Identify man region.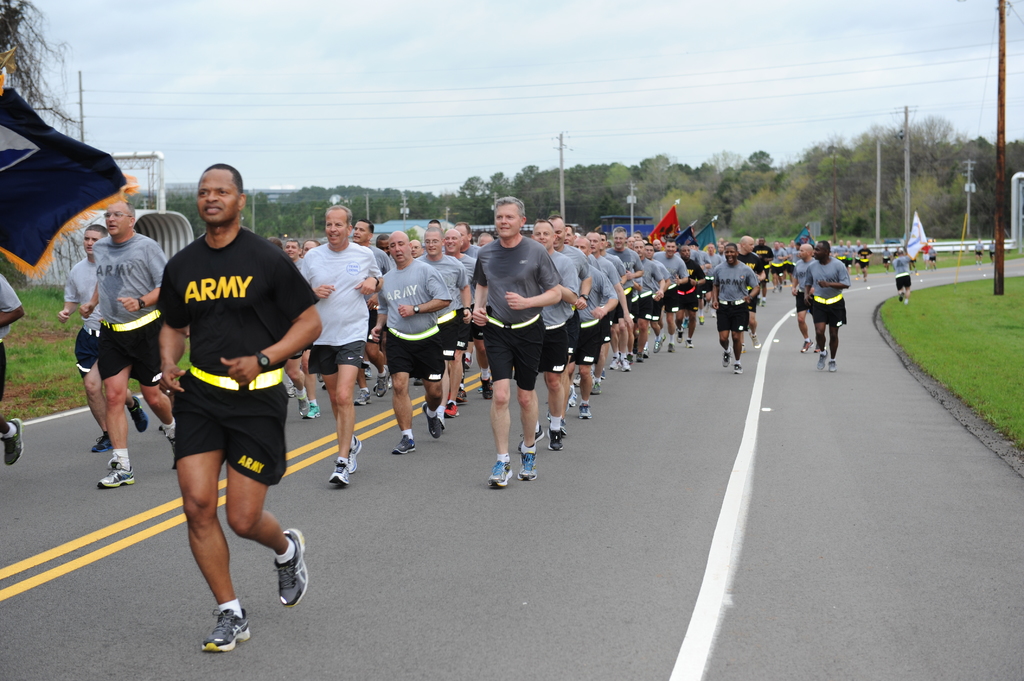
Region: x1=909, y1=255, x2=918, y2=270.
